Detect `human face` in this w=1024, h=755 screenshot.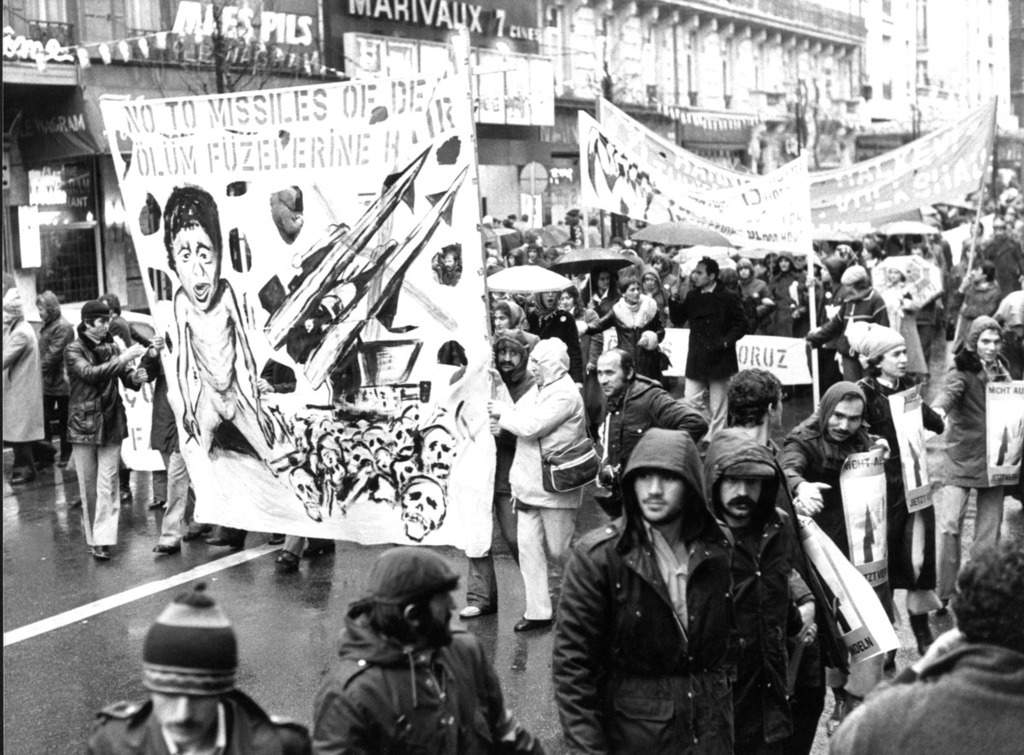
Detection: 773:391:783:429.
